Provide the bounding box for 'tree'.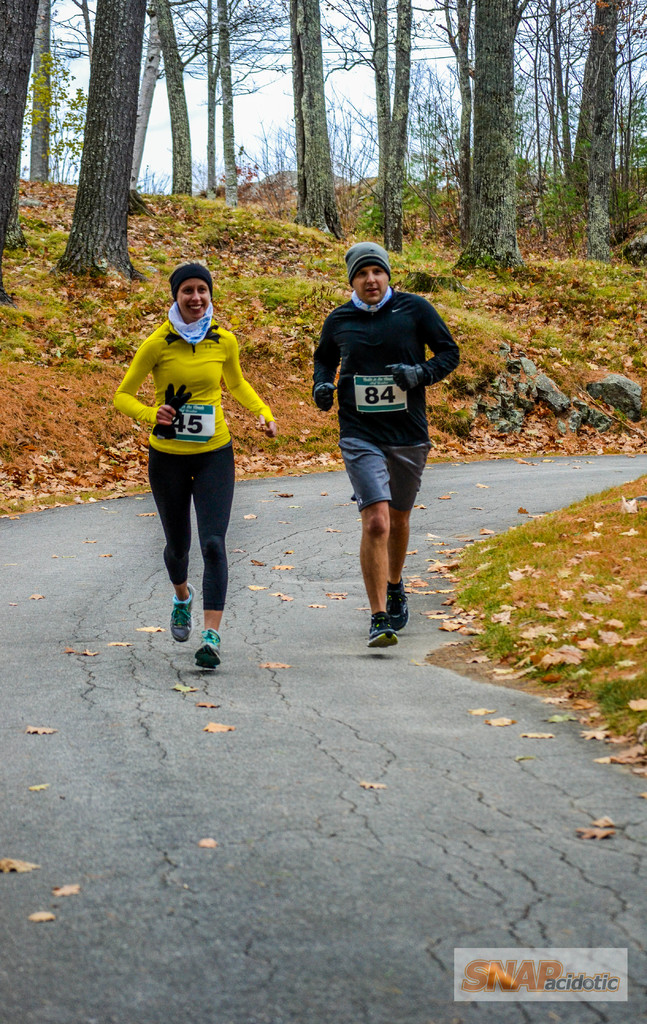
box(362, 0, 420, 250).
